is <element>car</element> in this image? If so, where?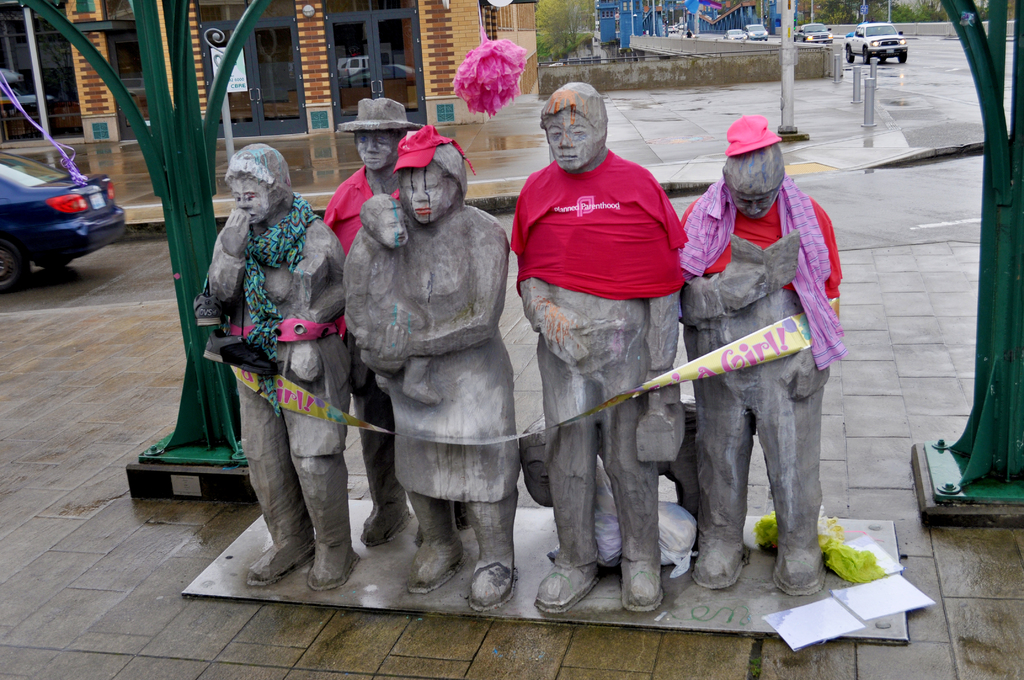
Yes, at select_region(0, 143, 118, 261).
